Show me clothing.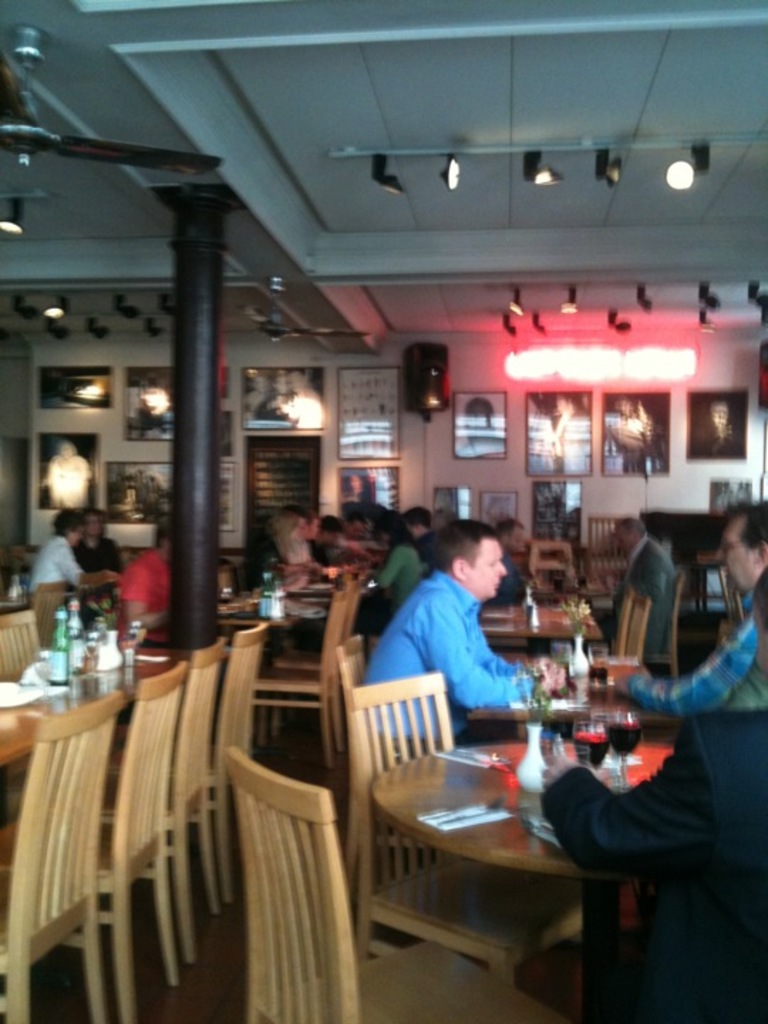
clothing is here: (x1=371, y1=545, x2=538, y2=724).
